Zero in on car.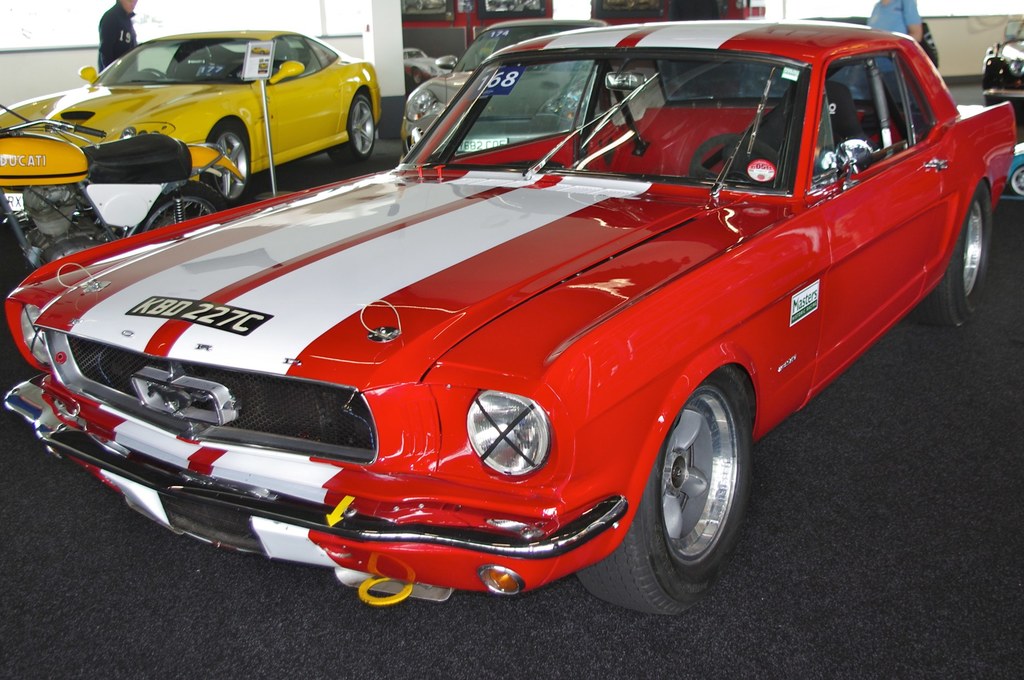
Zeroed in: box=[404, 0, 444, 10].
